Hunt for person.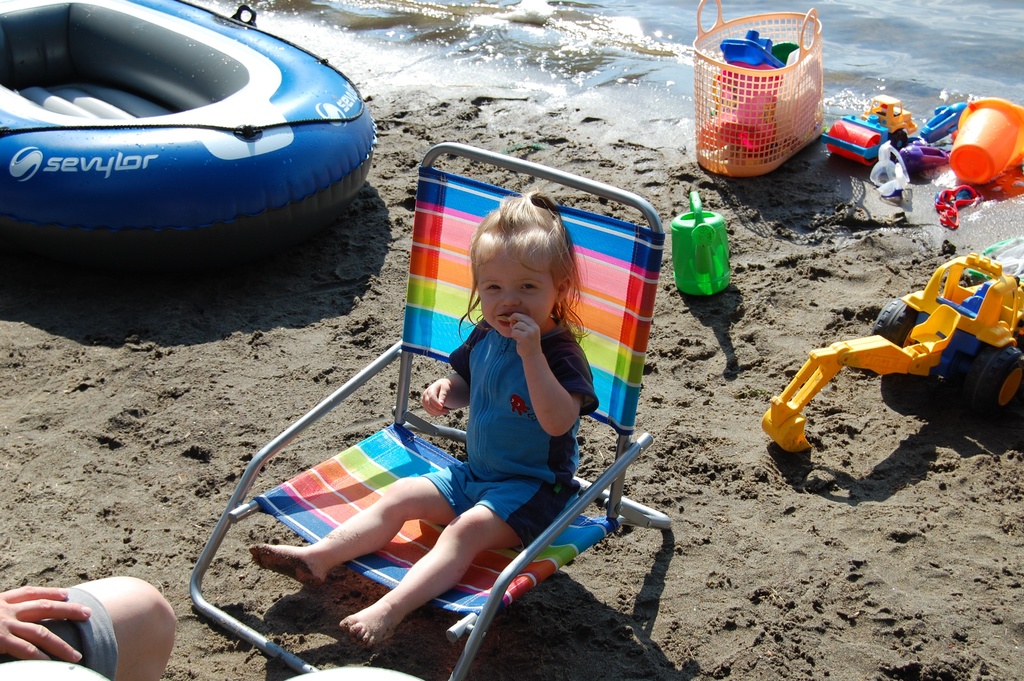
Hunted down at crop(0, 574, 176, 680).
